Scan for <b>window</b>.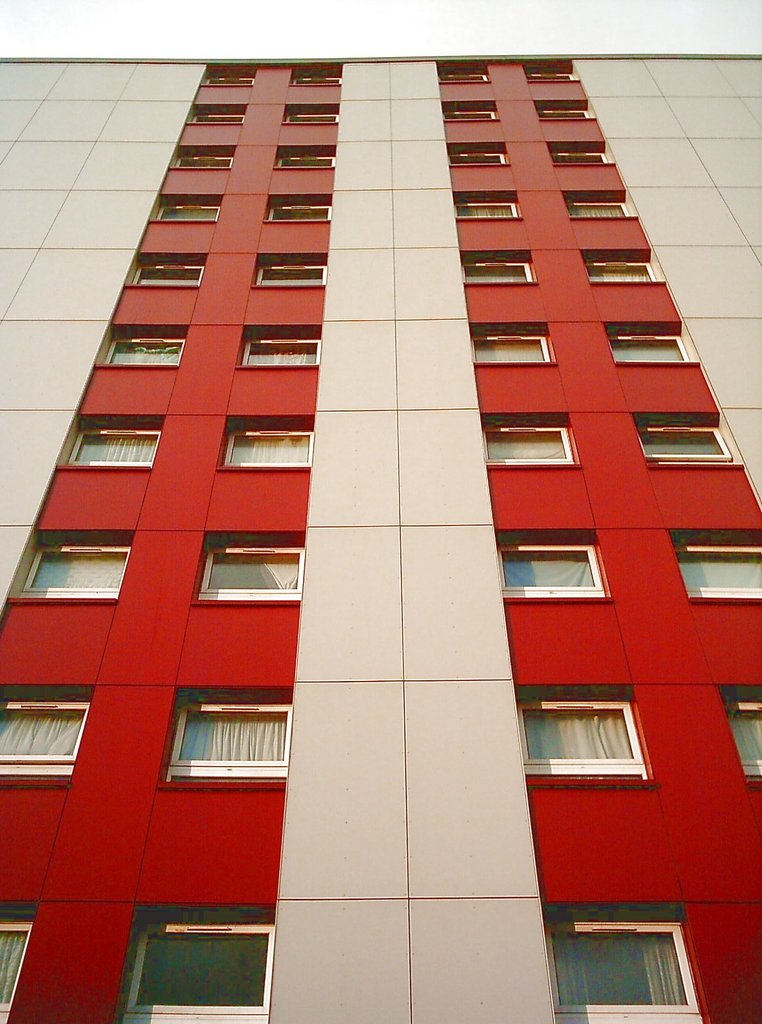
Scan result: pyautogui.locateOnScreen(164, 197, 215, 220).
